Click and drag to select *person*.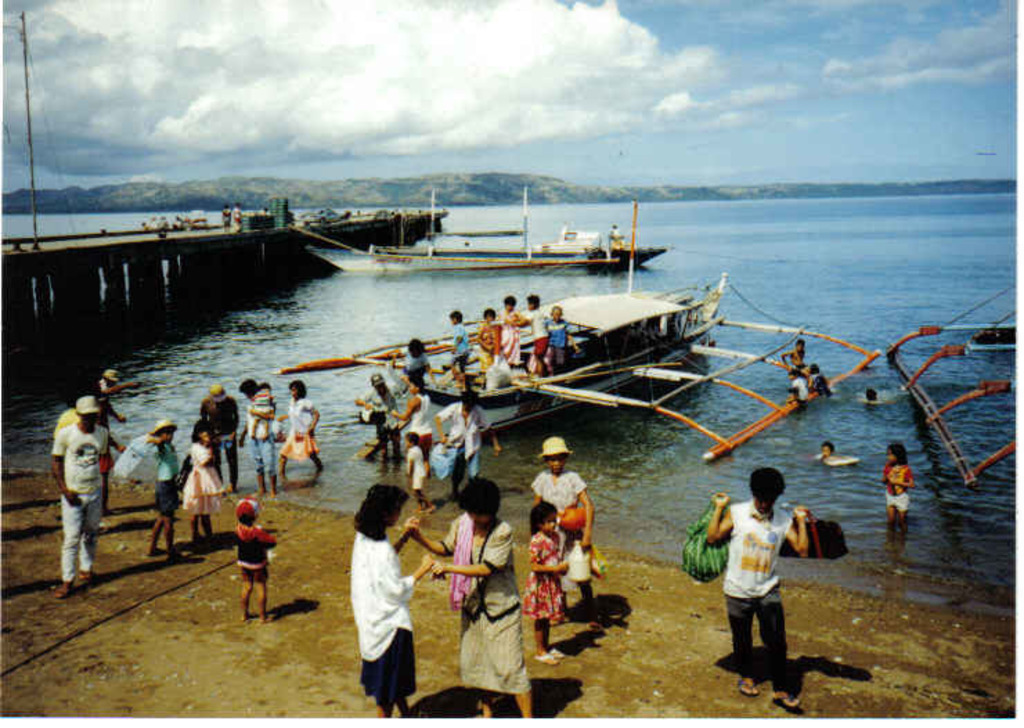
Selection: box(808, 358, 832, 390).
